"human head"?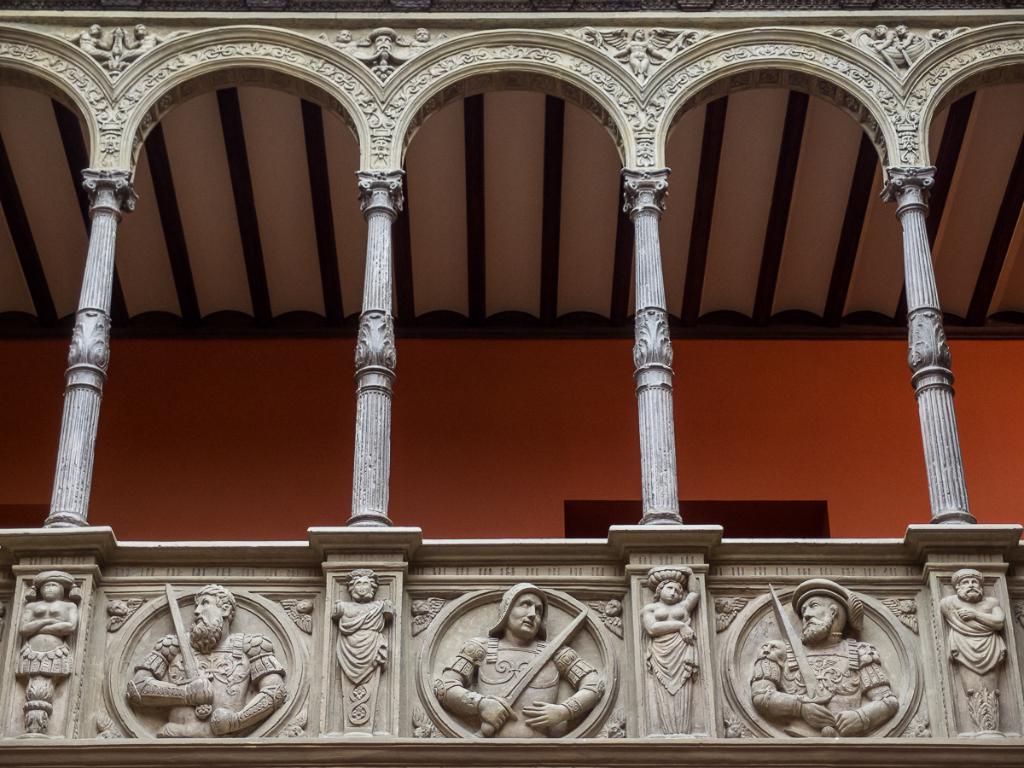
x1=493, y1=578, x2=551, y2=641
